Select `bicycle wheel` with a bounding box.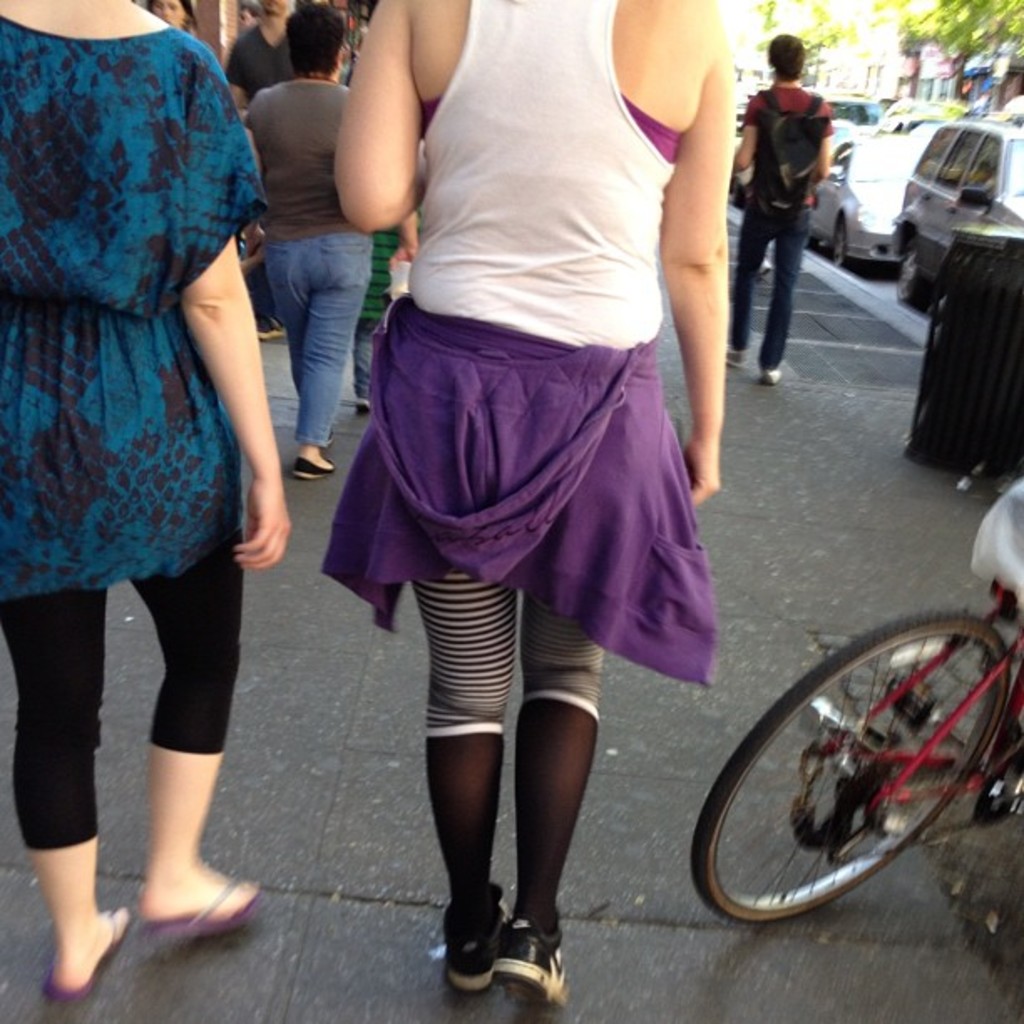
703, 619, 997, 947.
